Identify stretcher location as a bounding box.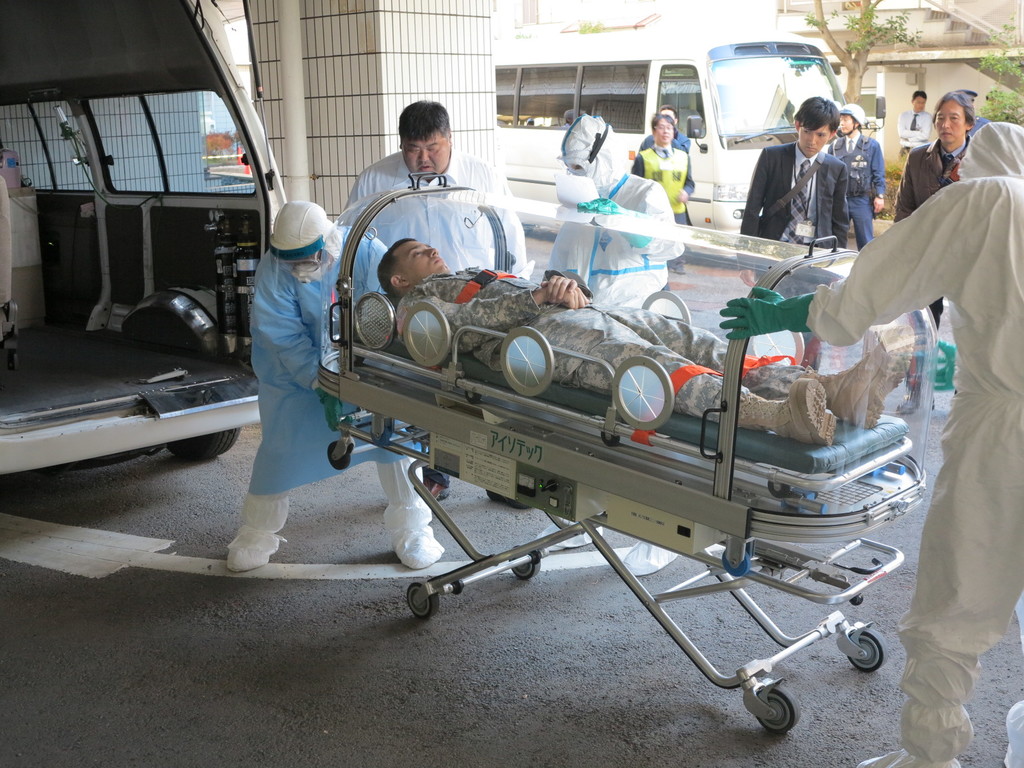
309:161:941:739.
